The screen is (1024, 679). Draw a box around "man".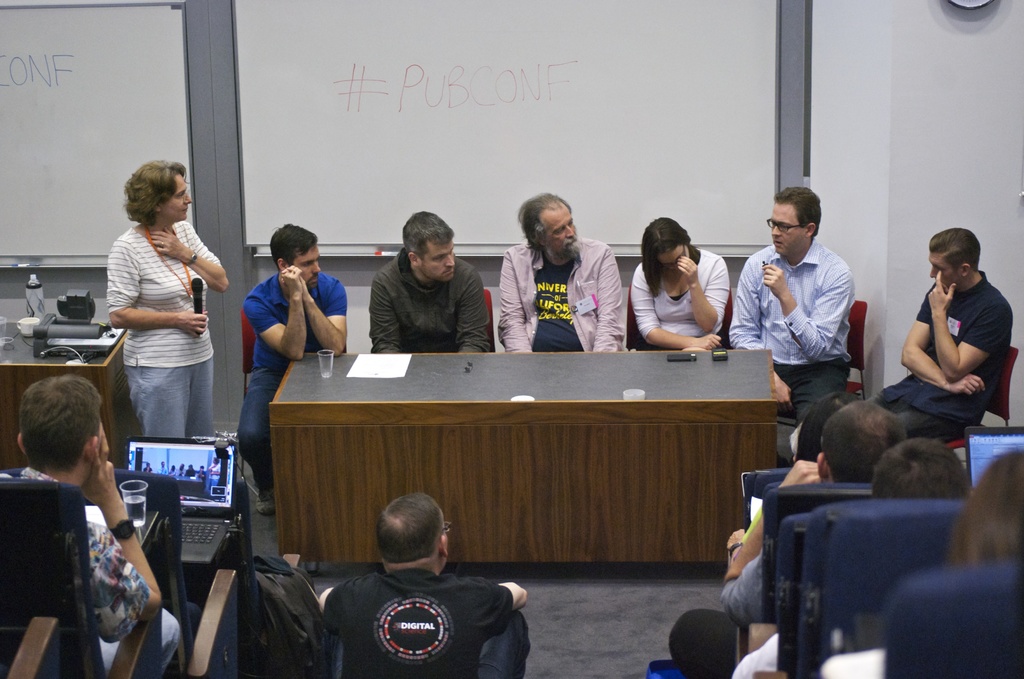
{"left": 500, "top": 191, "right": 623, "bottom": 361}.
